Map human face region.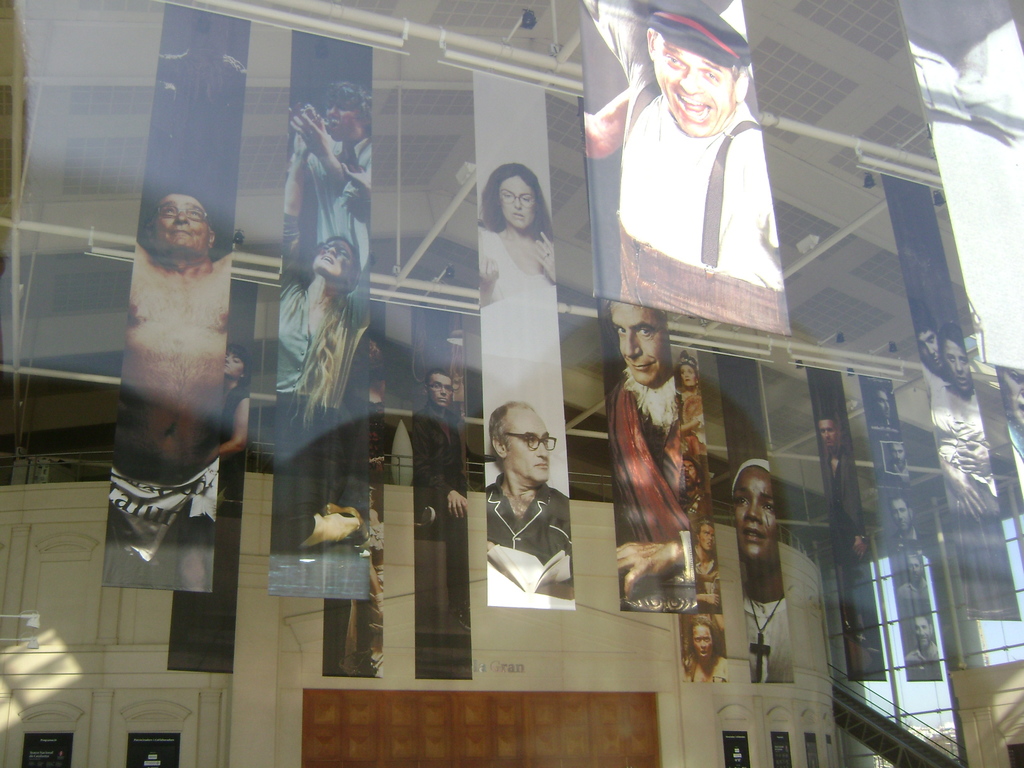
Mapped to [x1=696, y1=521, x2=716, y2=554].
